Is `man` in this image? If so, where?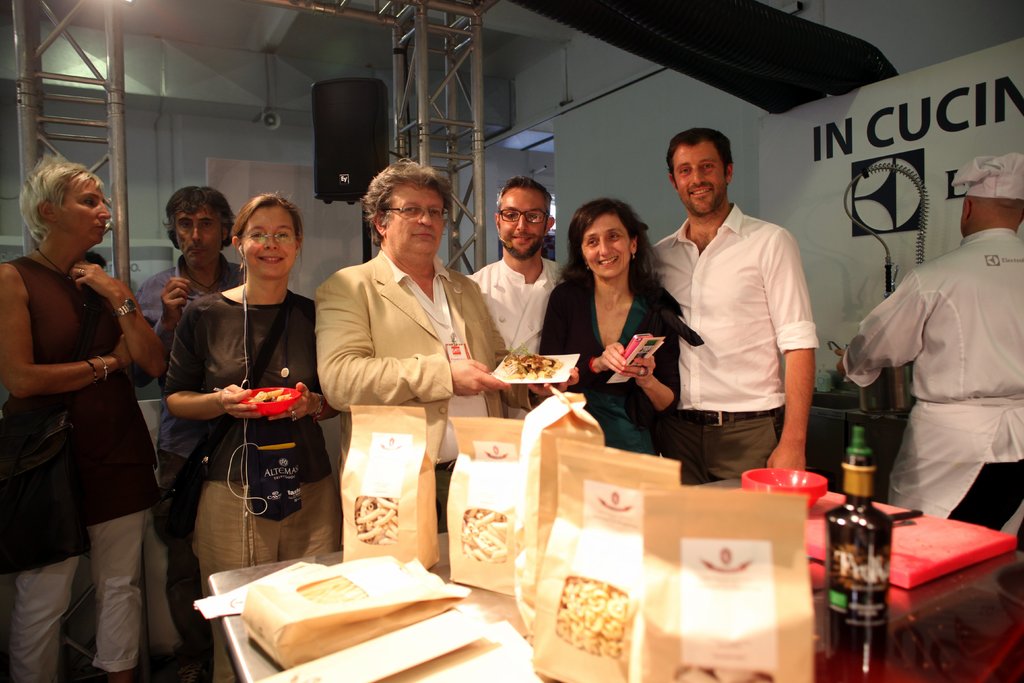
Yes, at (846,149,1023,543).
